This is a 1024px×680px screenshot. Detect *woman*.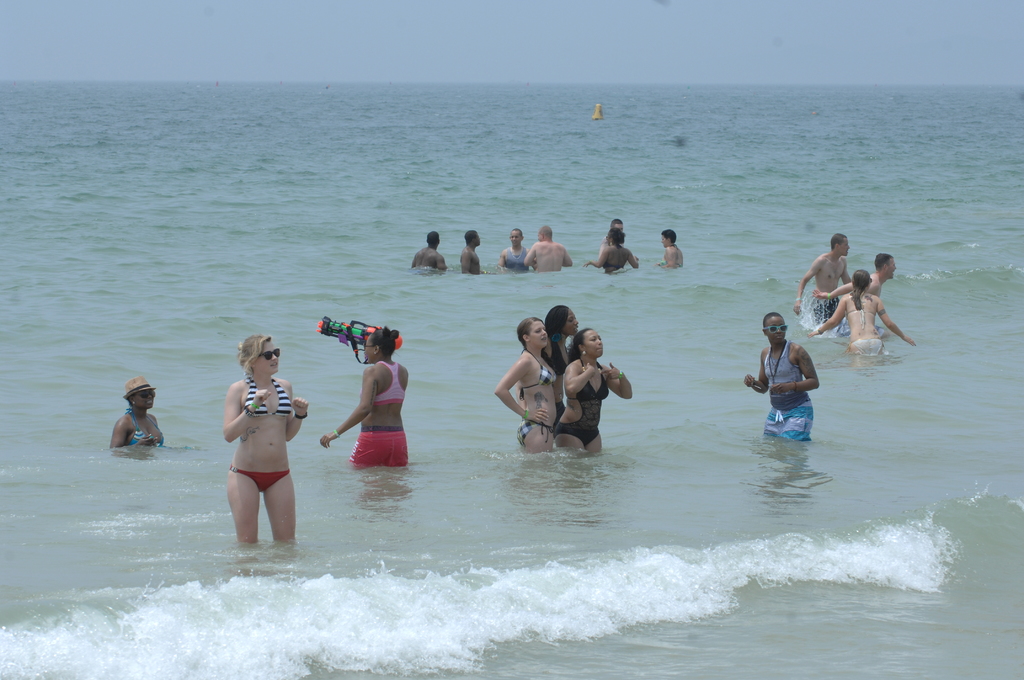
l=104, t=375, r=165, b=449.
